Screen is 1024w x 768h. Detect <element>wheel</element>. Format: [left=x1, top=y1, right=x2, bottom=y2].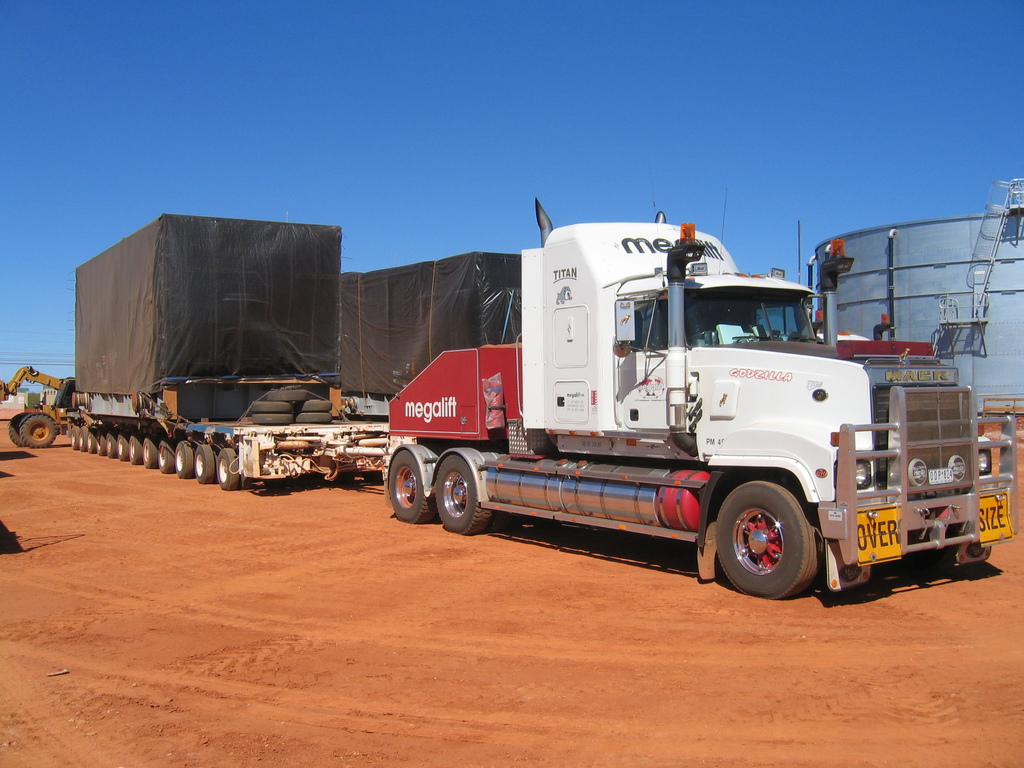
[left=84, top=432, right=97, bottom=452].
